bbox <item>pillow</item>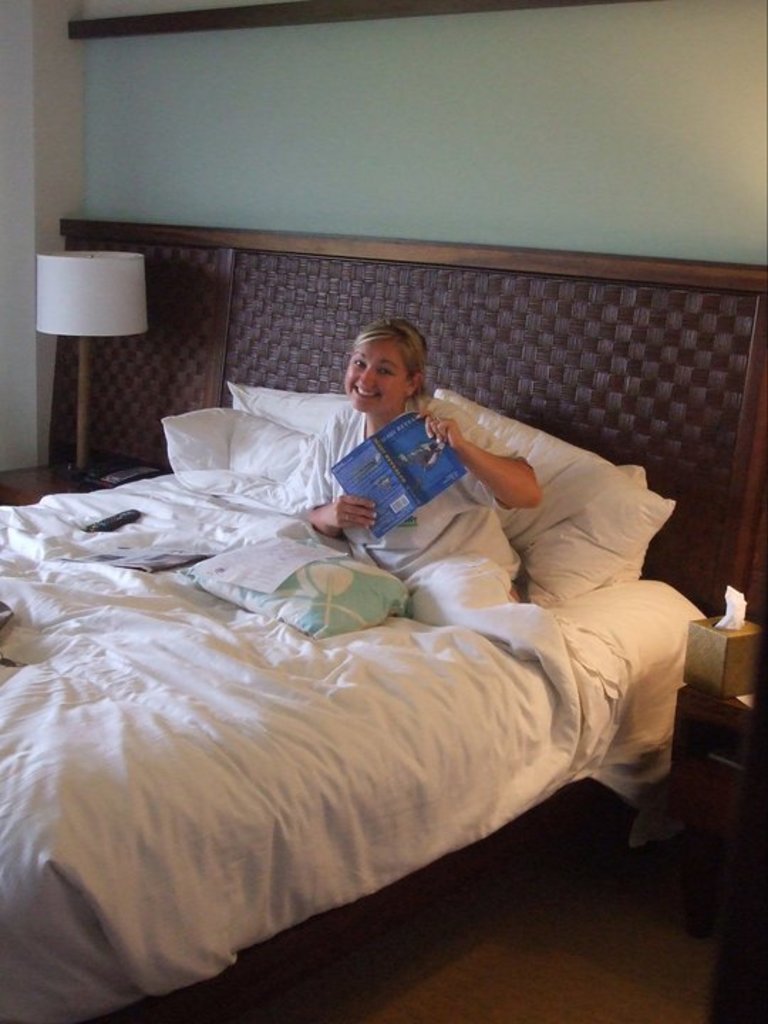
{"x1": 462, "y1": 385, "x2": 676, "y2": 609}
